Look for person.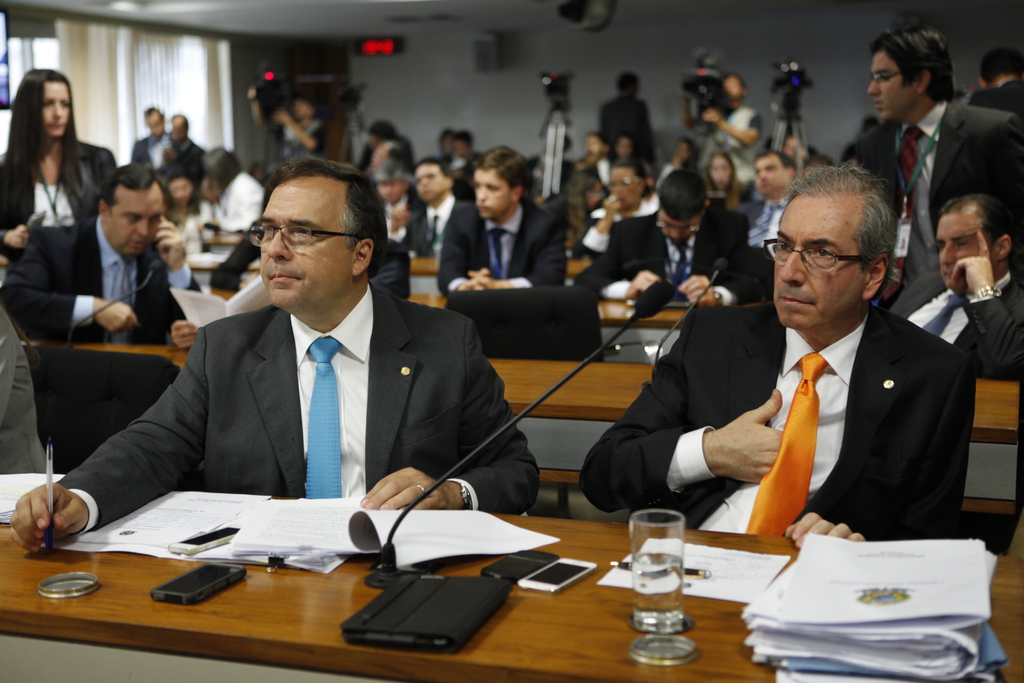
Found: select_region(7, 154, 540, 551).
